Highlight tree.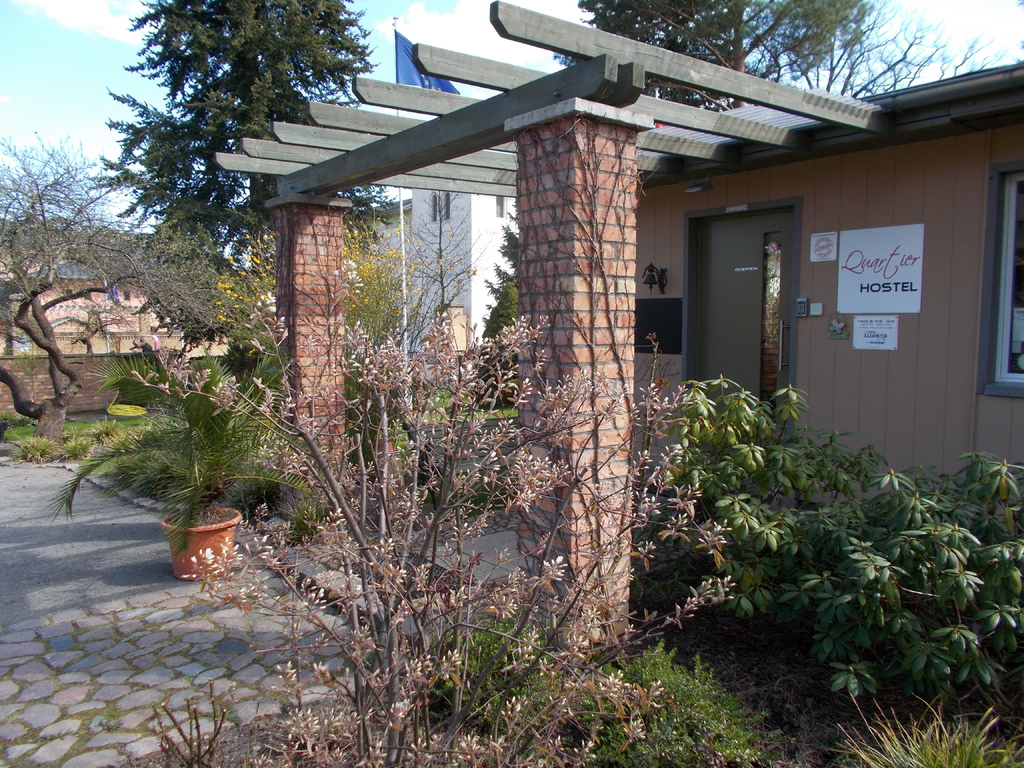
Highlighted region: [left=9, top=307, right=330, bottom=531].
